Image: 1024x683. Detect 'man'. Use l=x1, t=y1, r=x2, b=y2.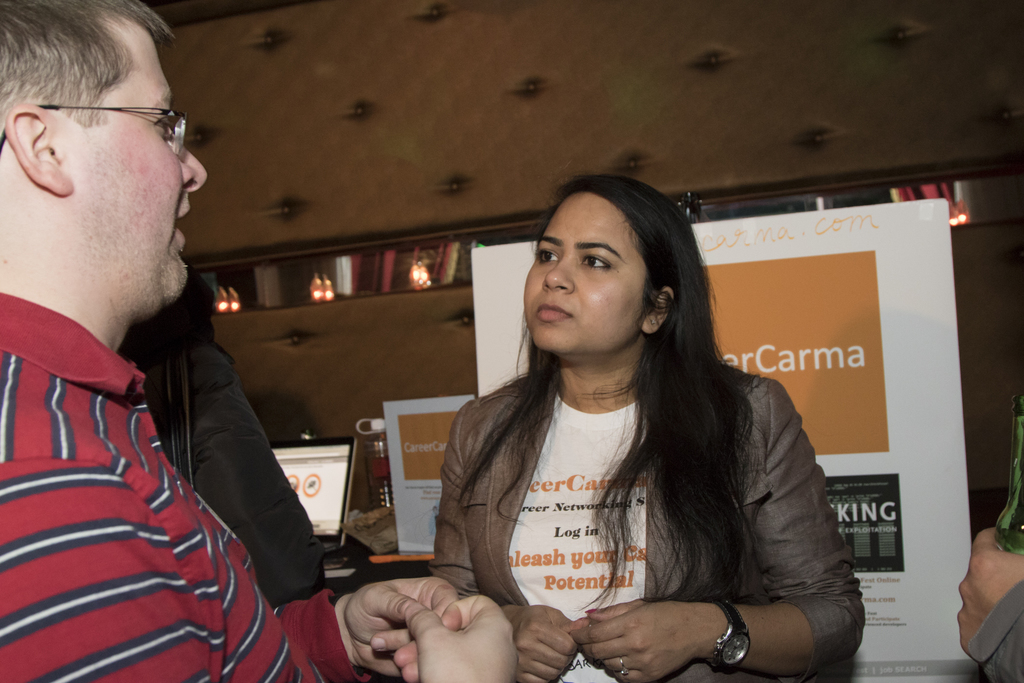
l=0, t=0, r=513, b=682.
